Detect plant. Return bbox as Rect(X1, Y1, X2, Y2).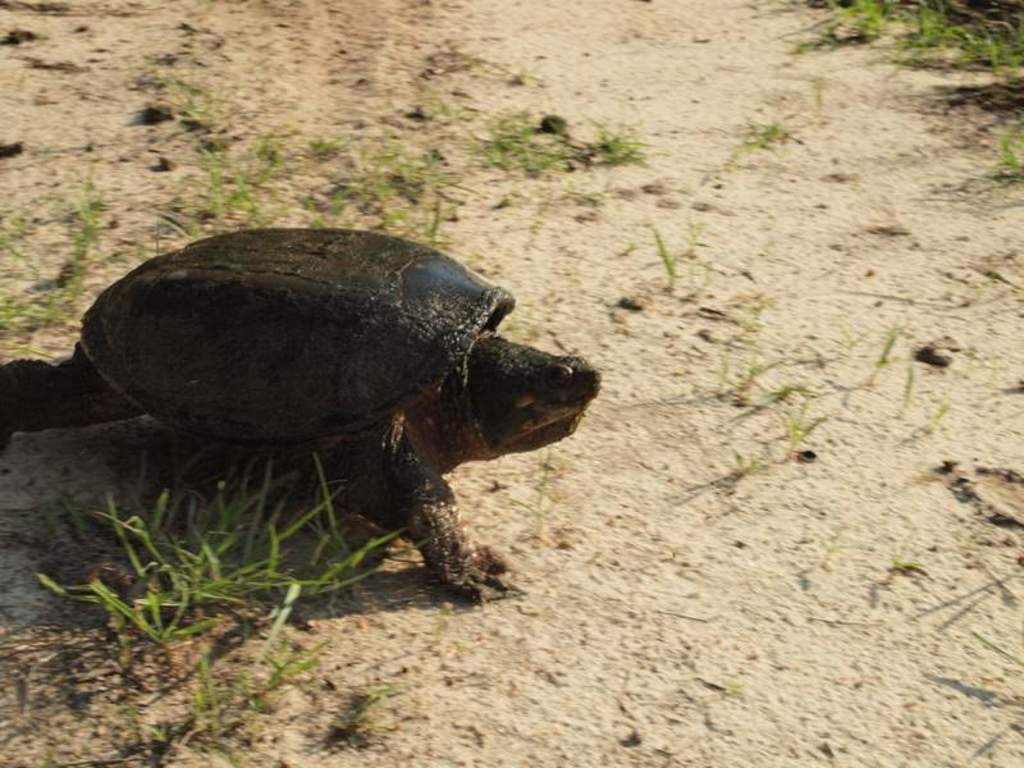
Rect(877, 316, 902, 365).
